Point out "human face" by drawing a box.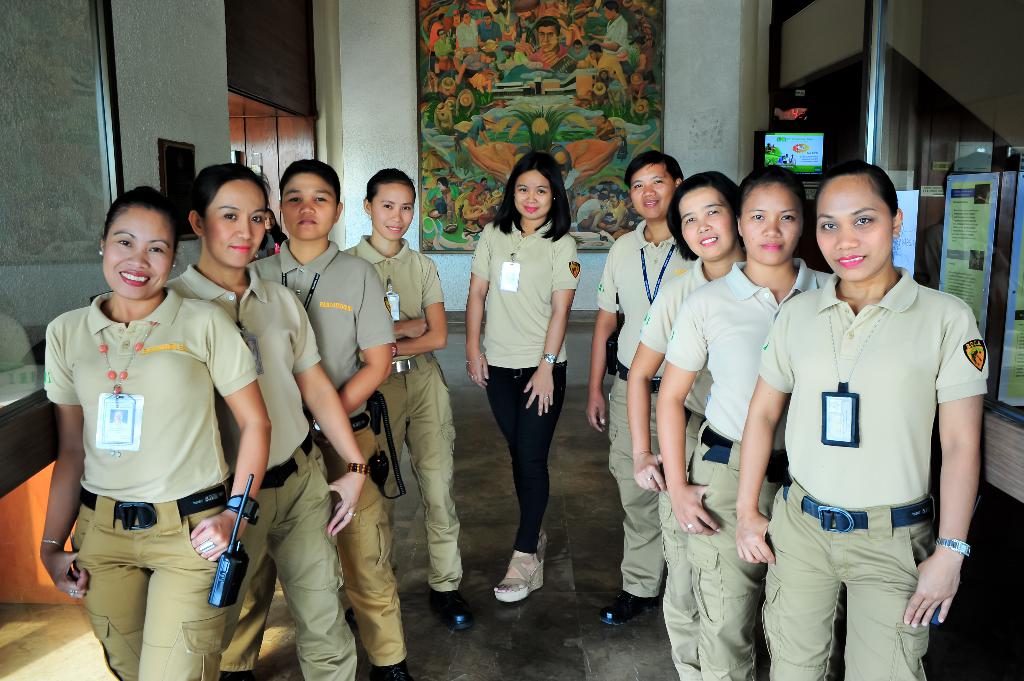
rect(371, 182, 416, 240).
